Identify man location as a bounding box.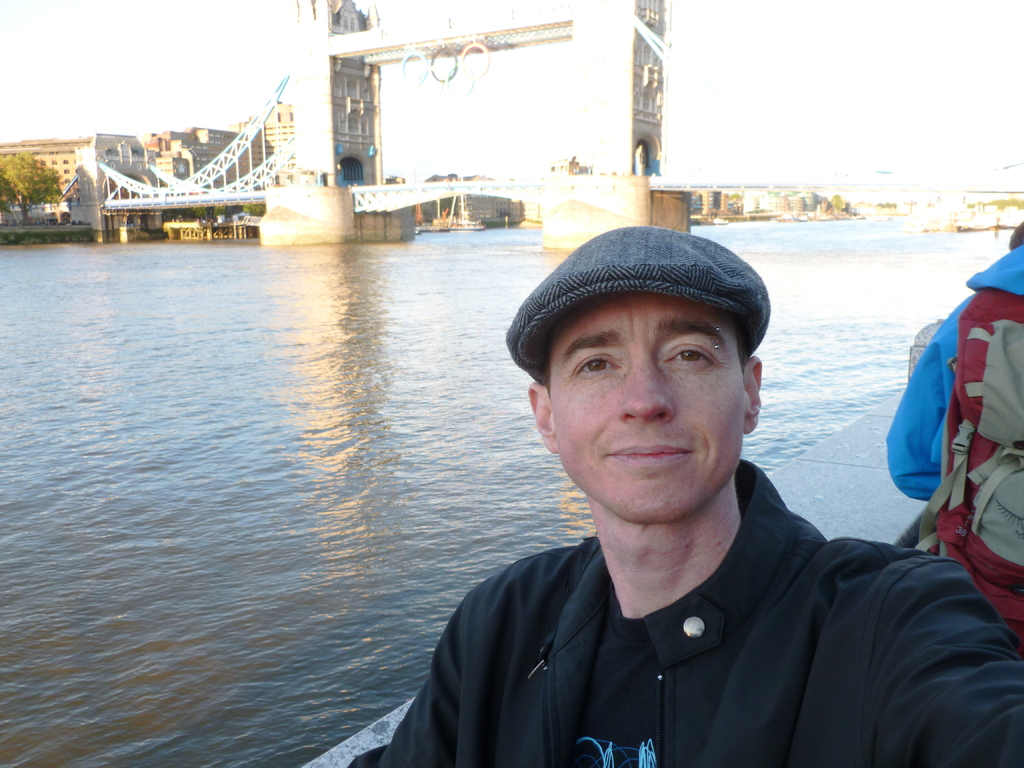
crop(275, 199, 965, 767).
